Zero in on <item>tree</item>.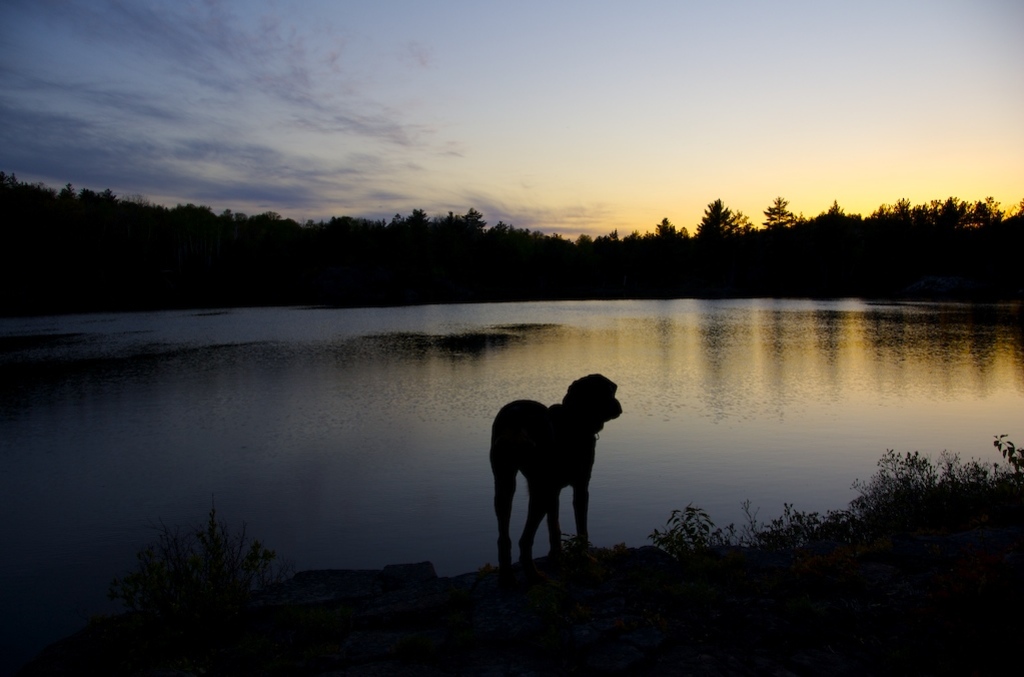
Zeroed in: 0/163/682/296.
